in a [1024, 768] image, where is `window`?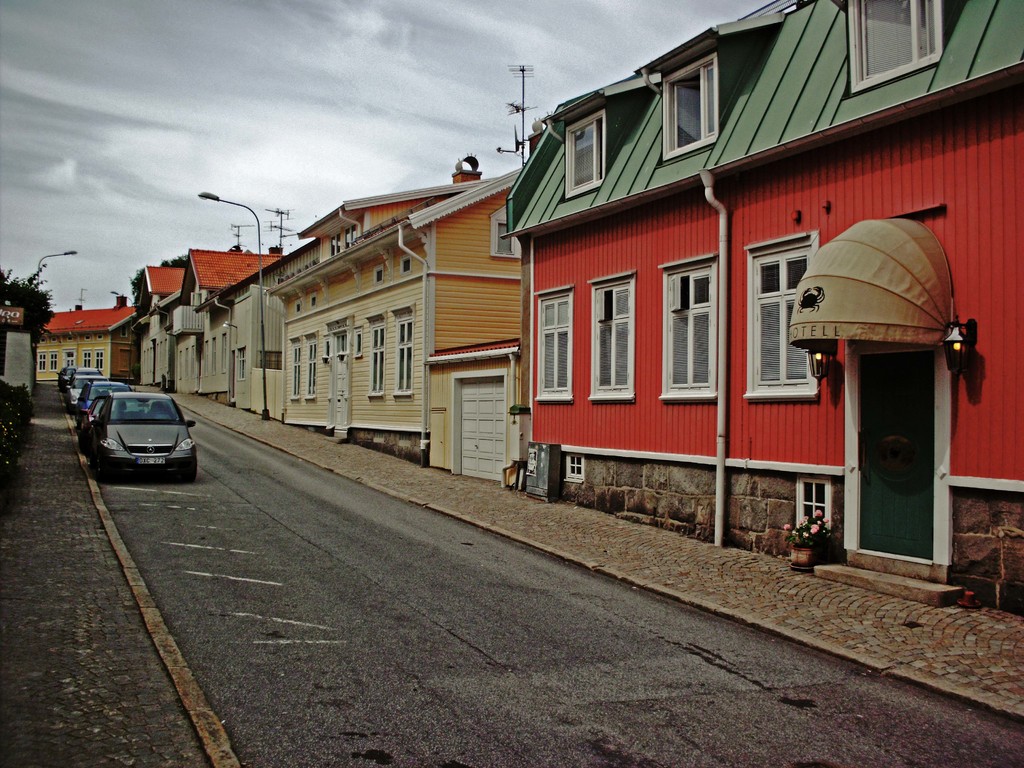
323, 336, 334, 367.
